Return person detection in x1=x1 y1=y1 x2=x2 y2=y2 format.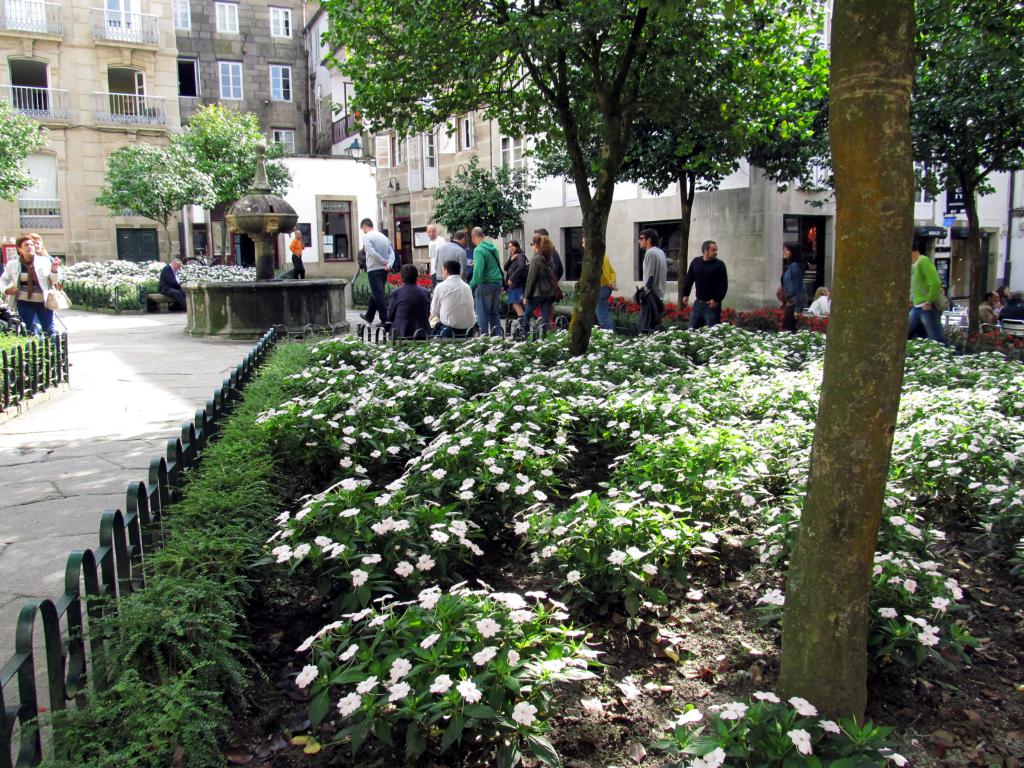
x1=908 y1=242 x2=950 y2=353.
